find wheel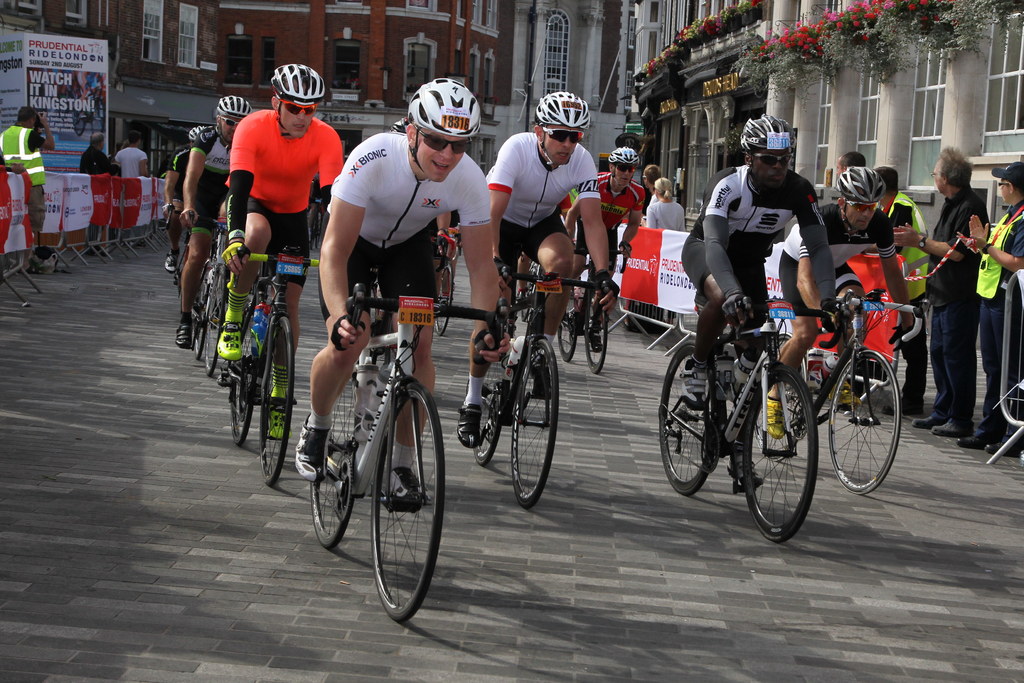
x1=746 y1=333 x2=812 y2=465
